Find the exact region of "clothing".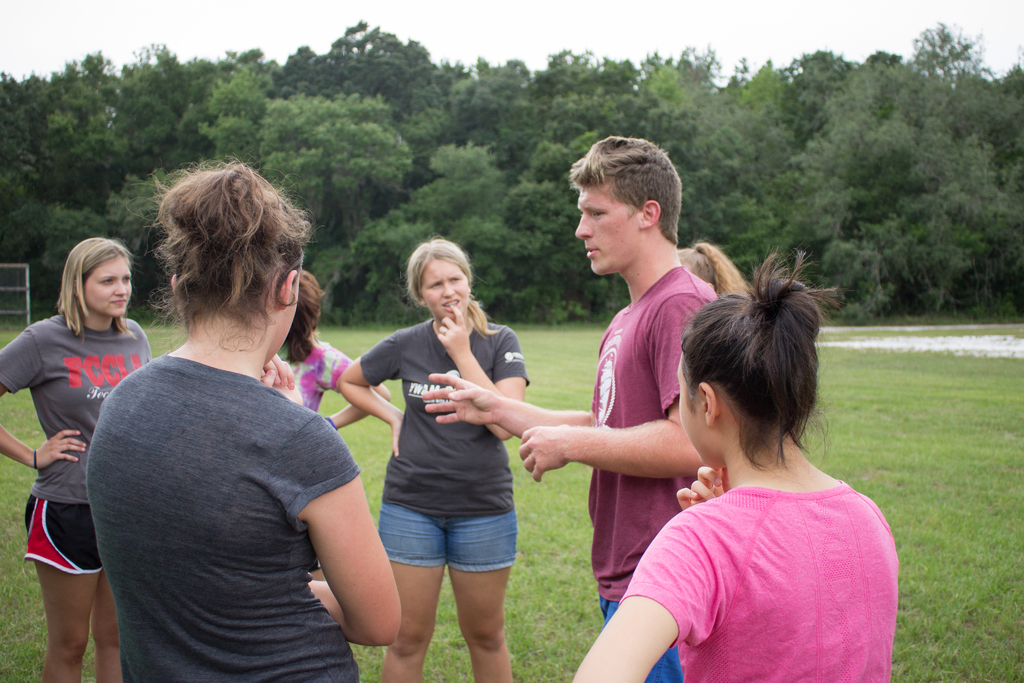
Exact region: [x1=359, y1=317, x2=524, y2=577].
